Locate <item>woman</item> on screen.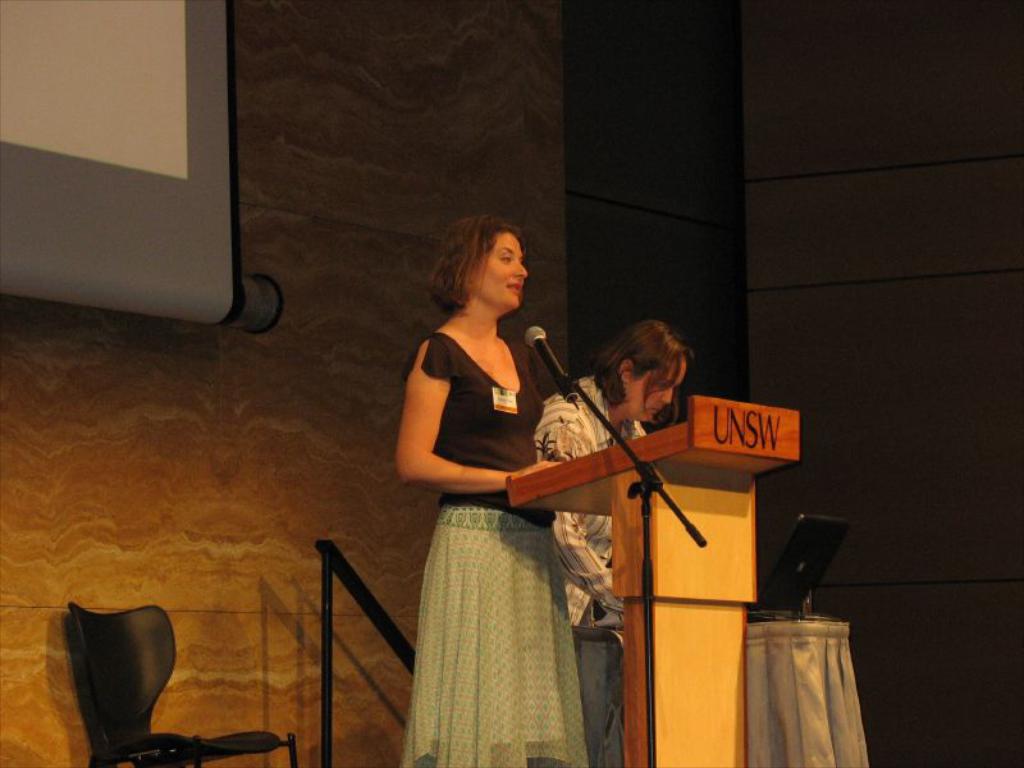
On screen at detection(378, 207, 611, 764).
